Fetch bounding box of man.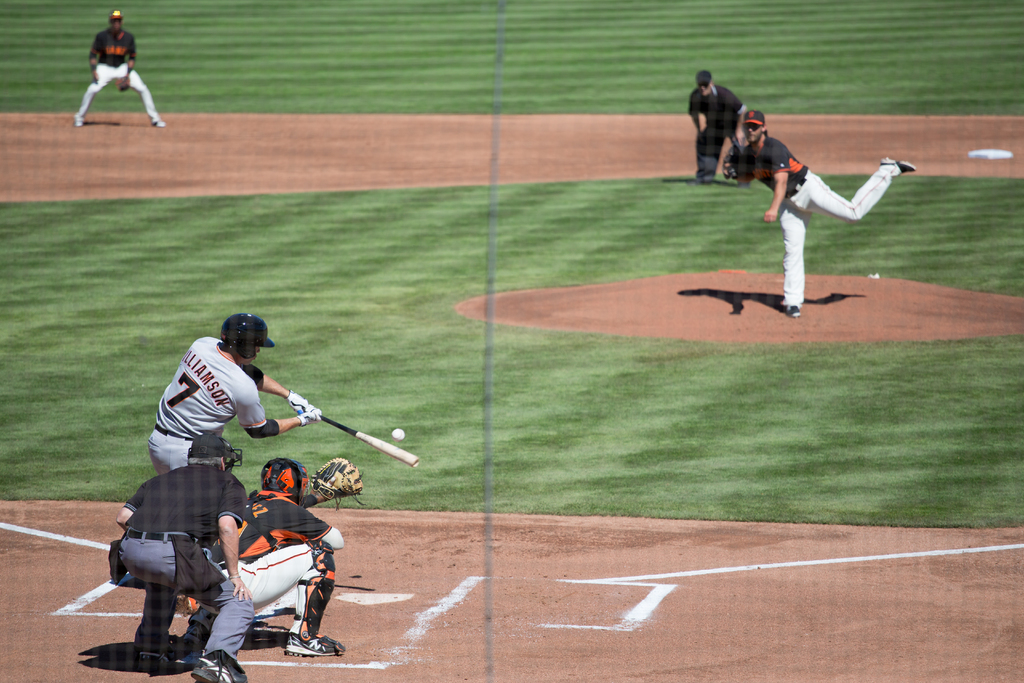
Bbox: 722 108 920 323.
